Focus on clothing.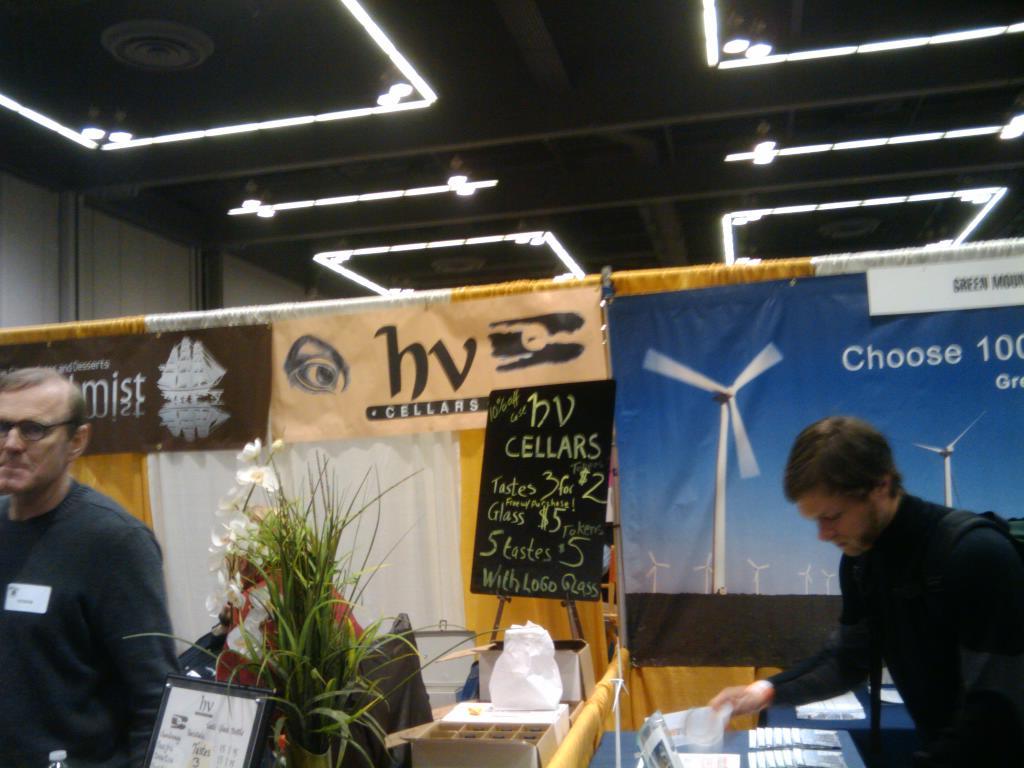
Focused at BBox(3, 388, 184, 760).
